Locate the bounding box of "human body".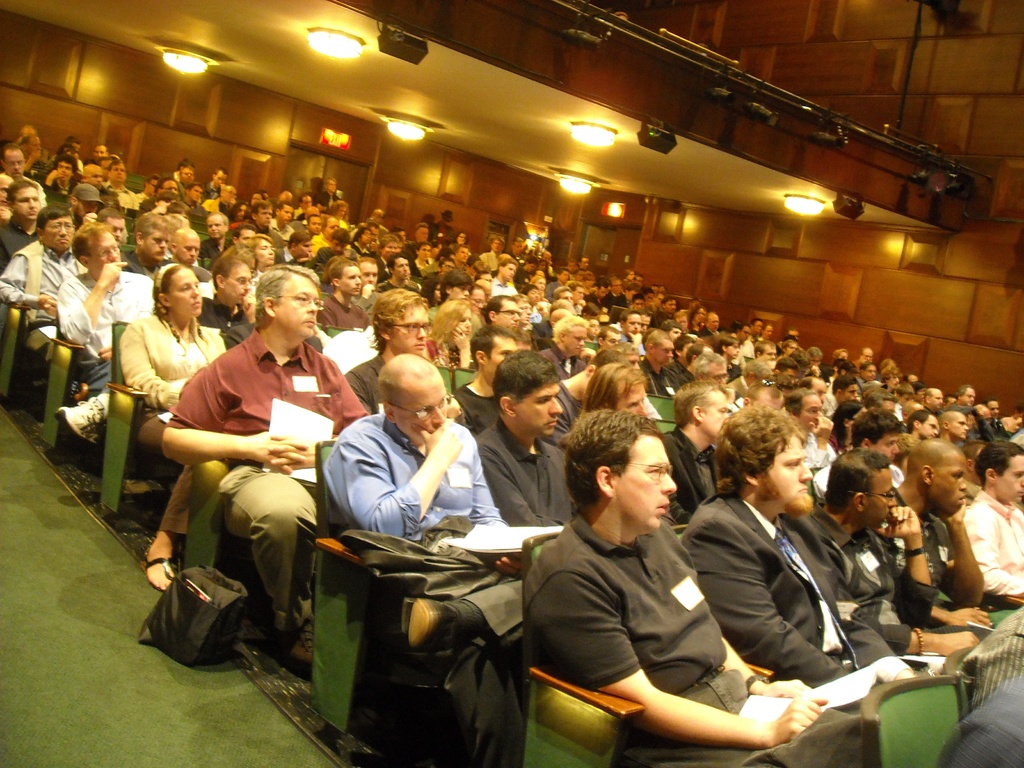
Bounding box: bbox=(544, 312, 590, 380).
